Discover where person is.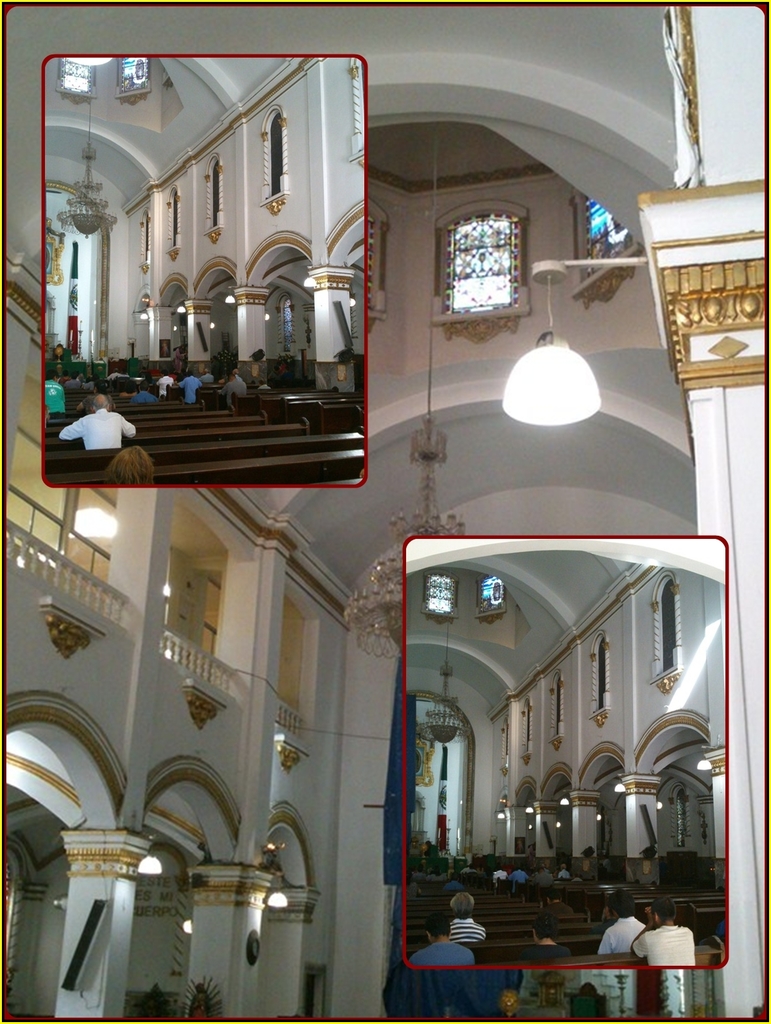
Discovered at Rect(517, 914, 572, 959).
